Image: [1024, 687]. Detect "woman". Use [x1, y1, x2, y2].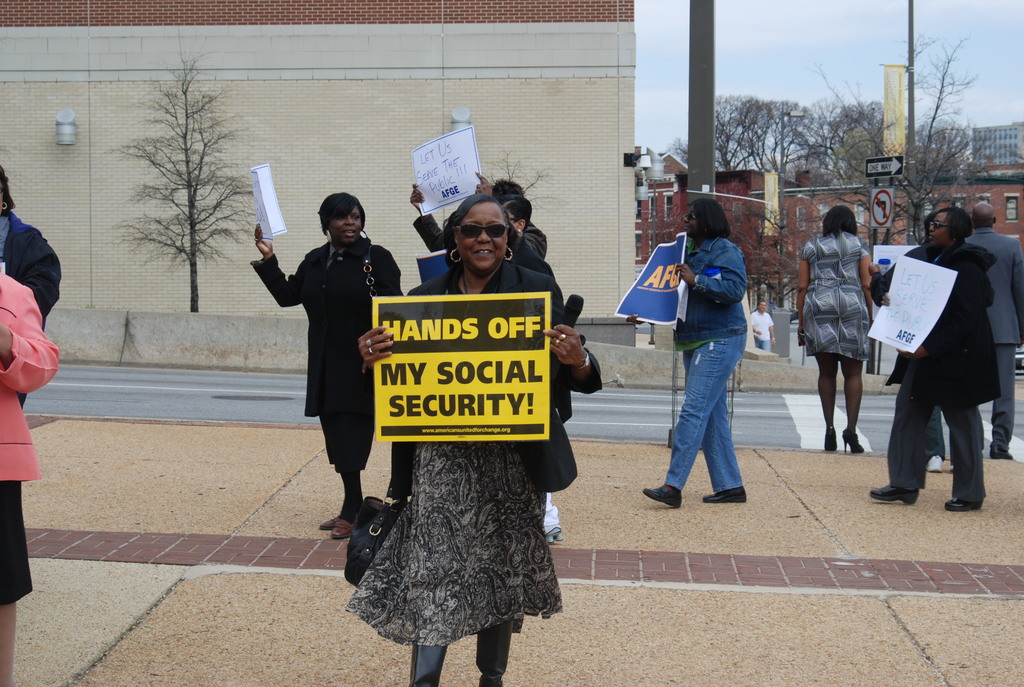
[237, 184, 408, 539].
